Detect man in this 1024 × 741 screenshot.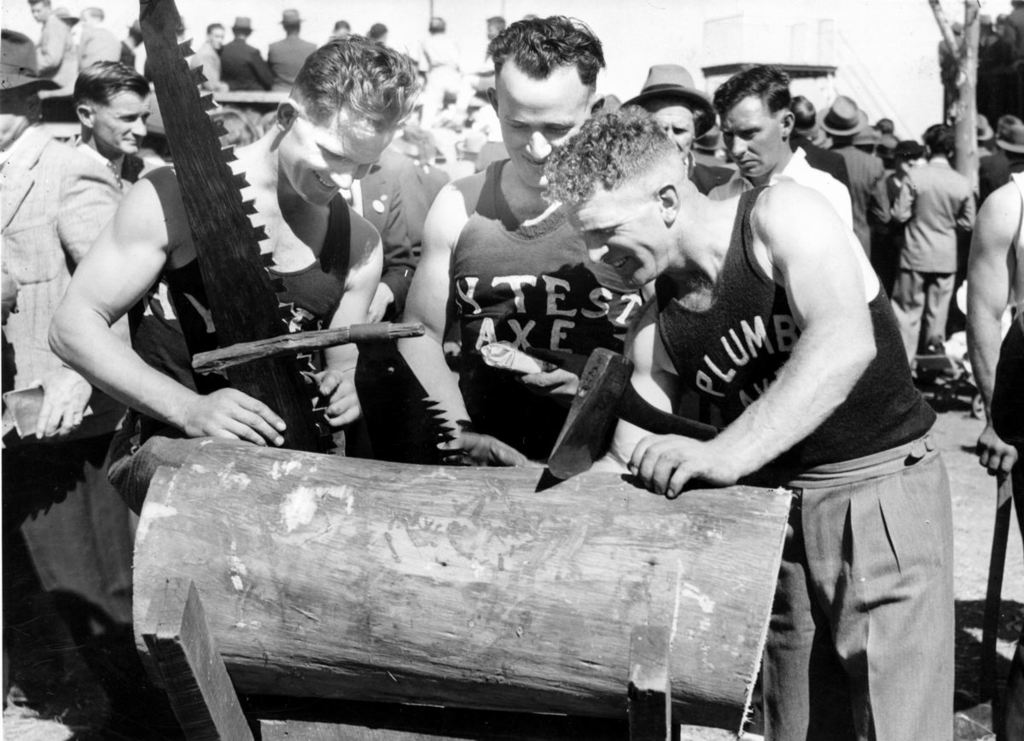
Detection: bbox=[477, 14, 510, 77].
